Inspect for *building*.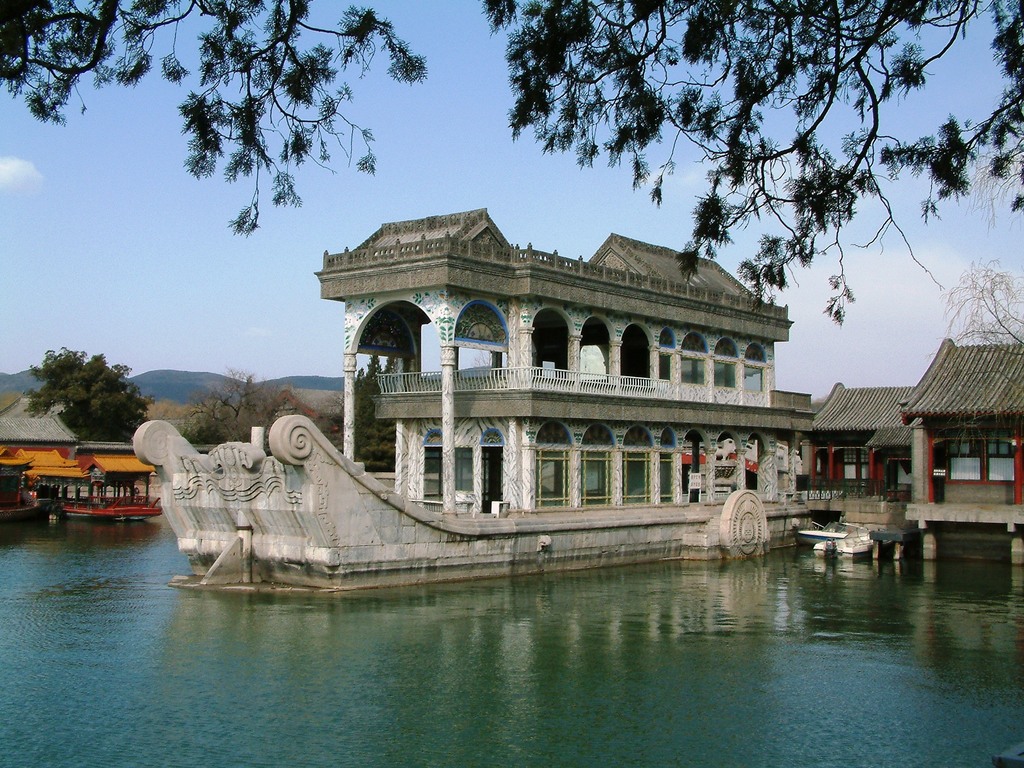
Inspection: bbox=[314, 206, 814, 522].
